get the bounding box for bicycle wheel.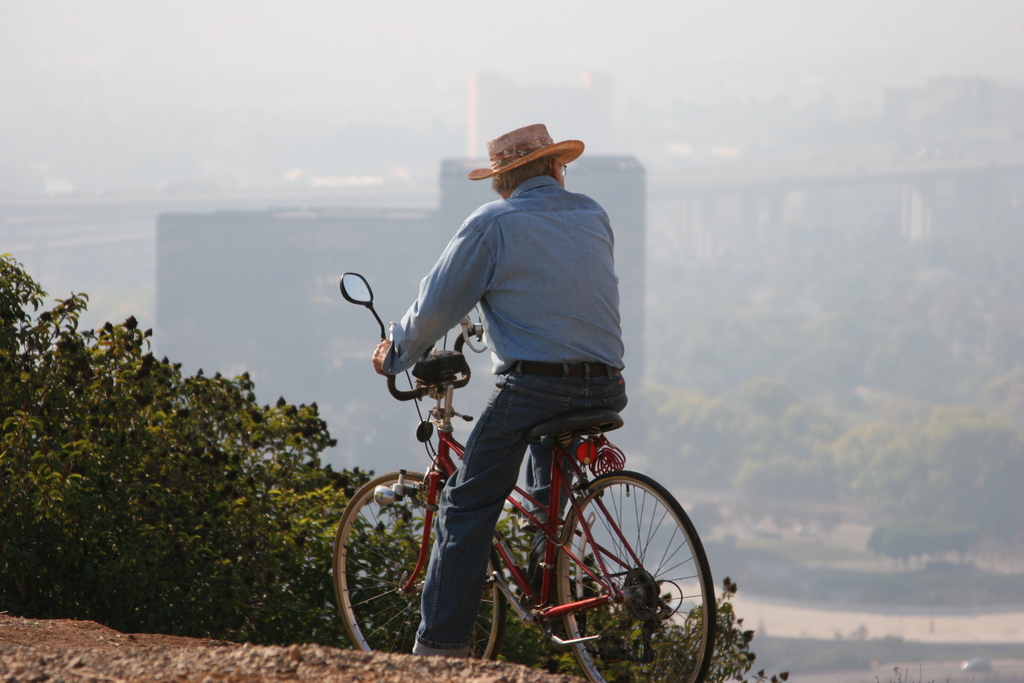
[329, 462, 505, 663].
